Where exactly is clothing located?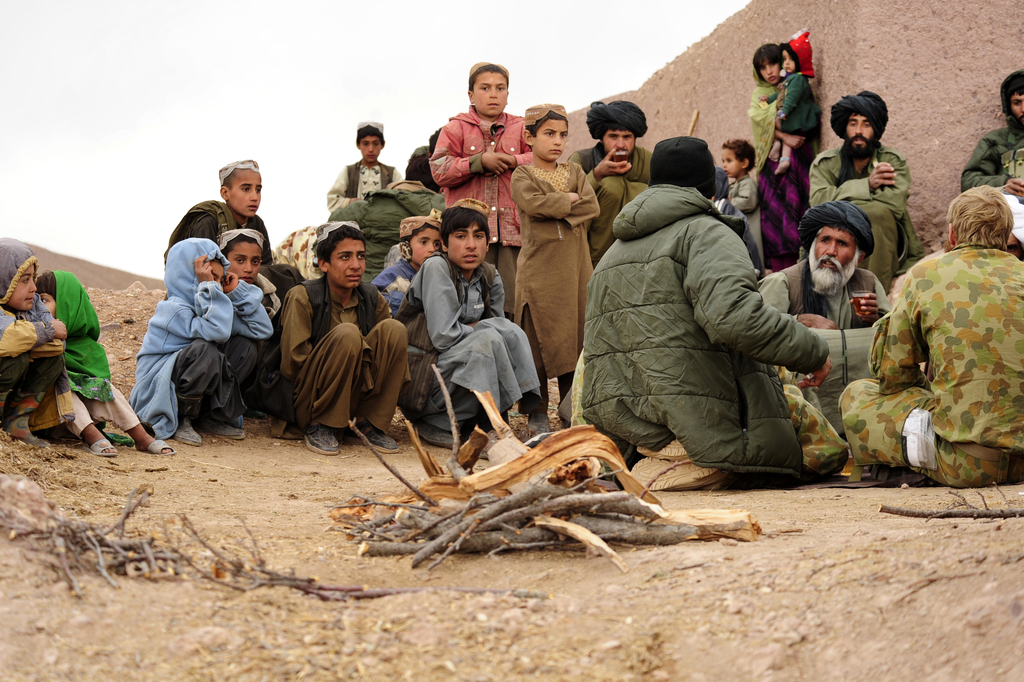
Its bounding box is crop(0, 236, 67, 438).
